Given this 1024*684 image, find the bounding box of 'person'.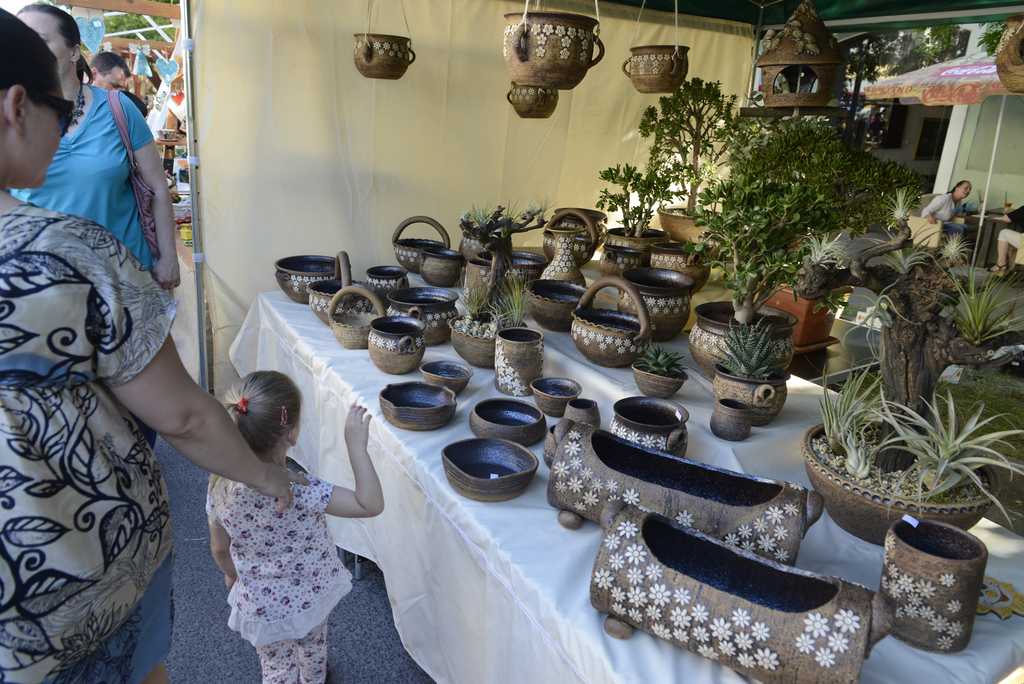
locate(920, 179, 977, 231).
